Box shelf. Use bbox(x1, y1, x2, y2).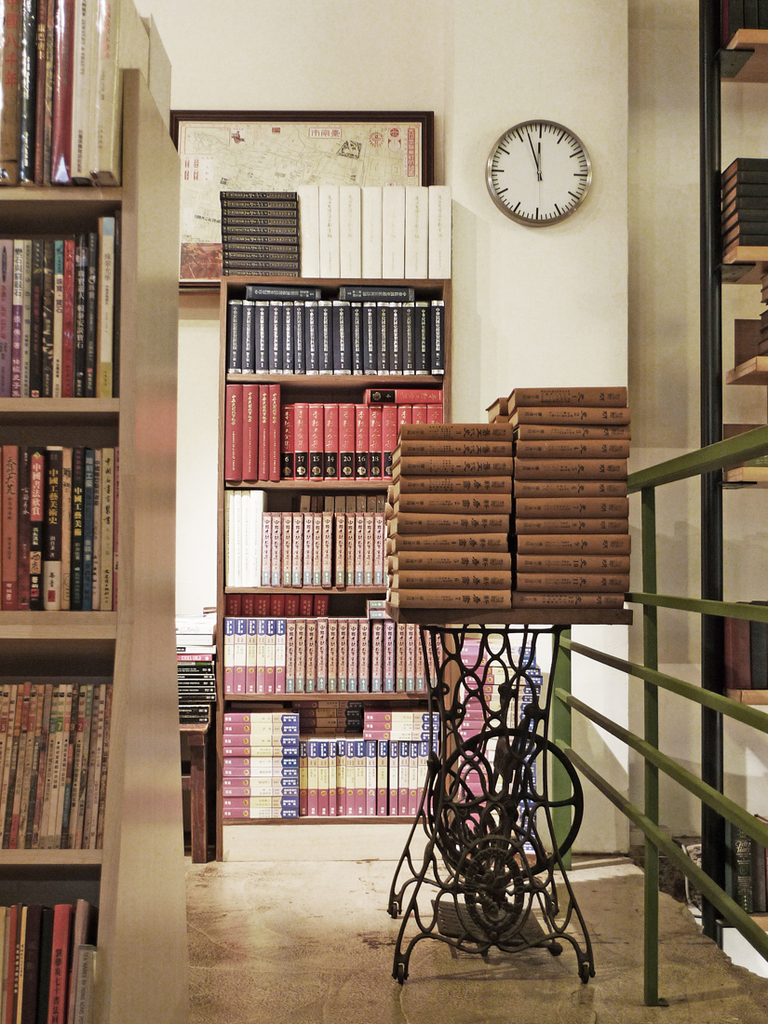
bbox(208, 174, 467, 830).
